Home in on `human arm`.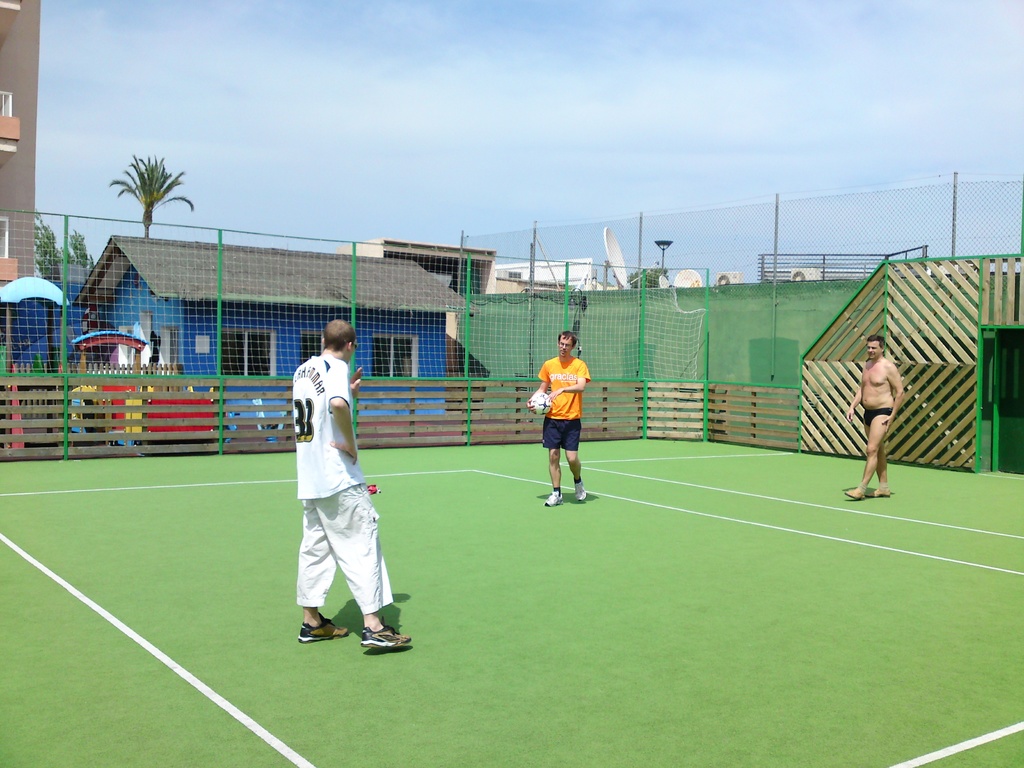
Homed in at bbox=[525, 361, 546, 415].
